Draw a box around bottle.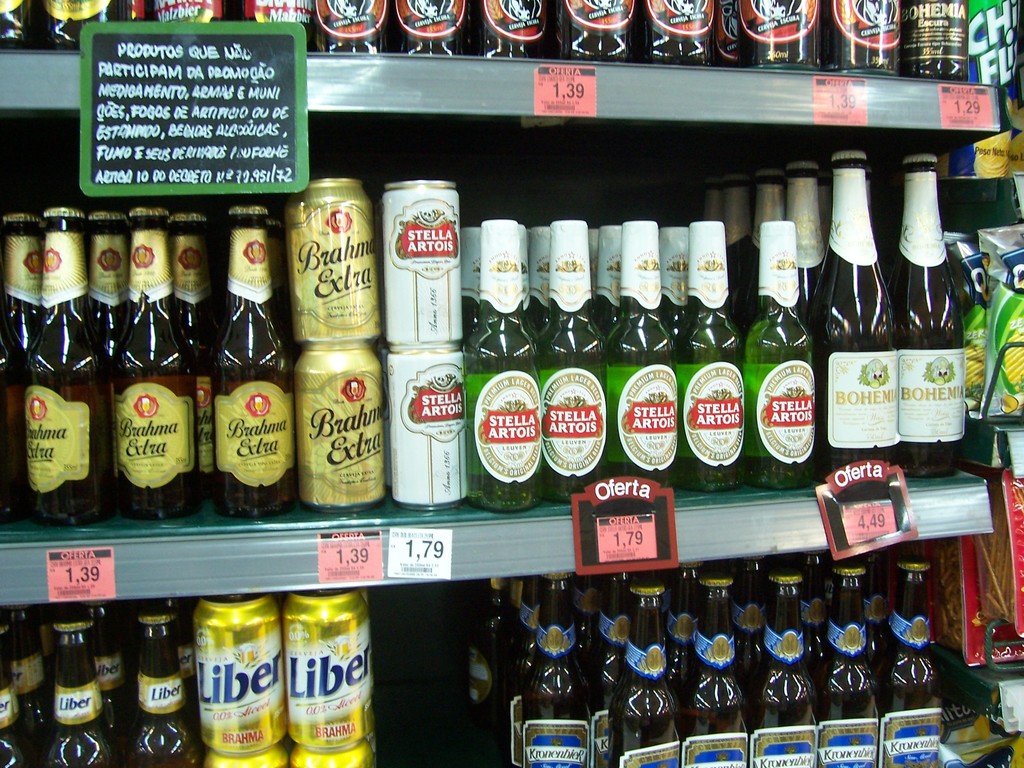
705/173/726/220.
